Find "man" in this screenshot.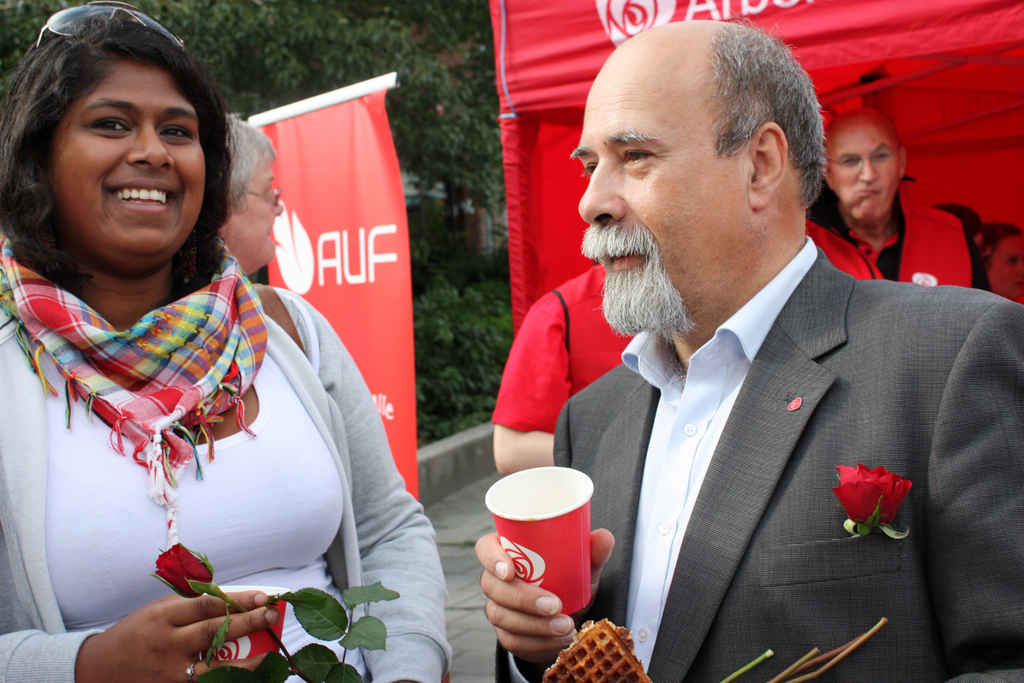
The bounding box for "man" is [803,108,991,293].
